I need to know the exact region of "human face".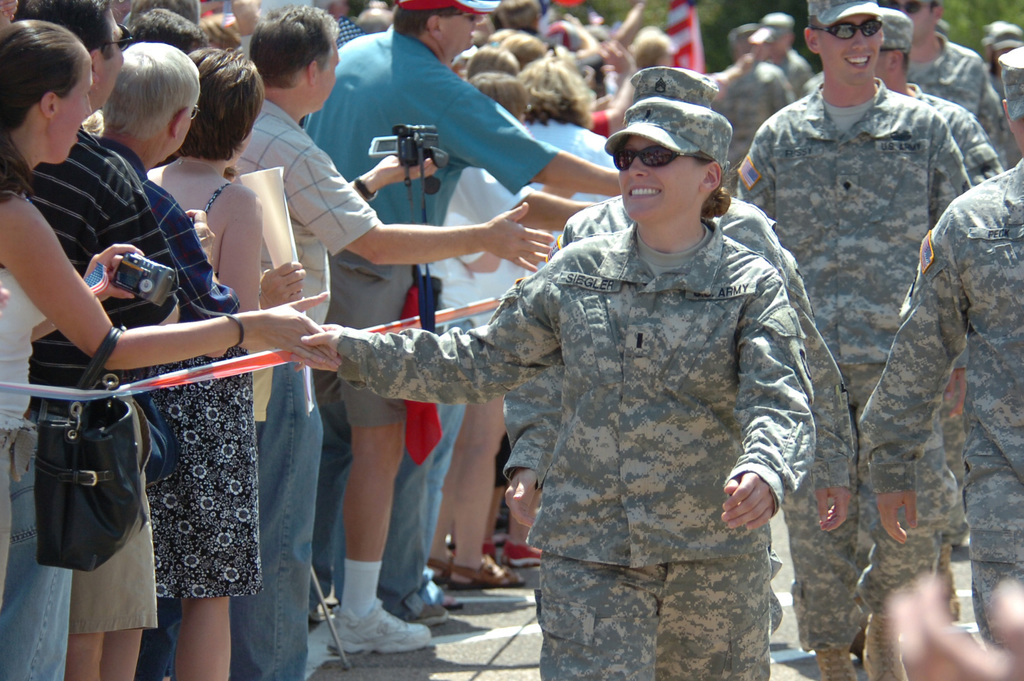
Region: Rect(316, 43, 340, 113).
